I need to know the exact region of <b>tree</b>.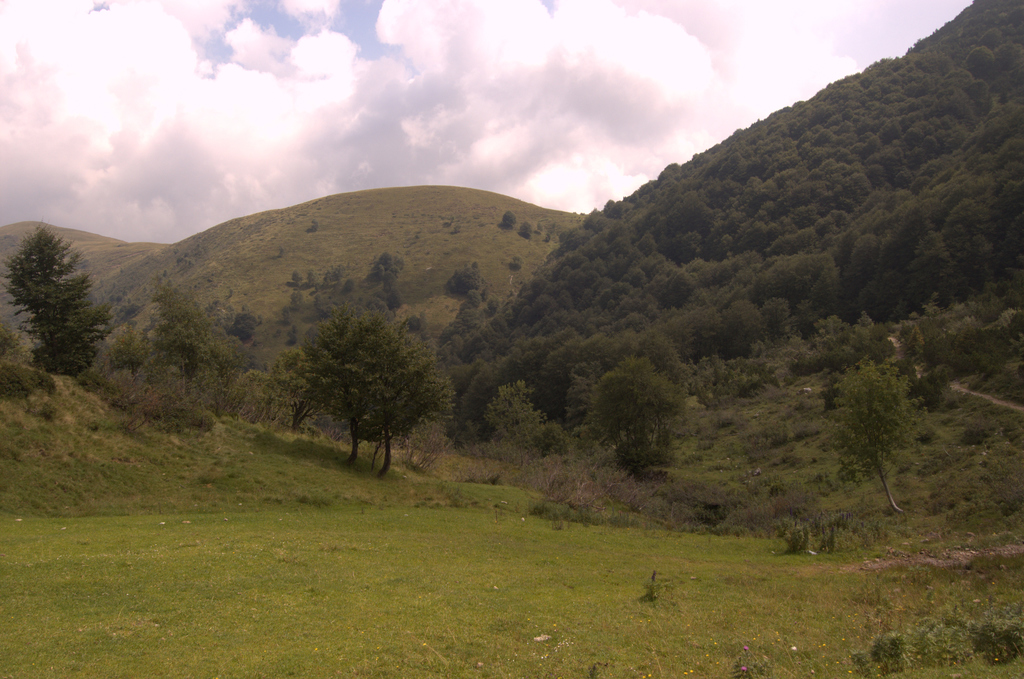
Region: x1=535 y1=423 x2=568 y2=472.
